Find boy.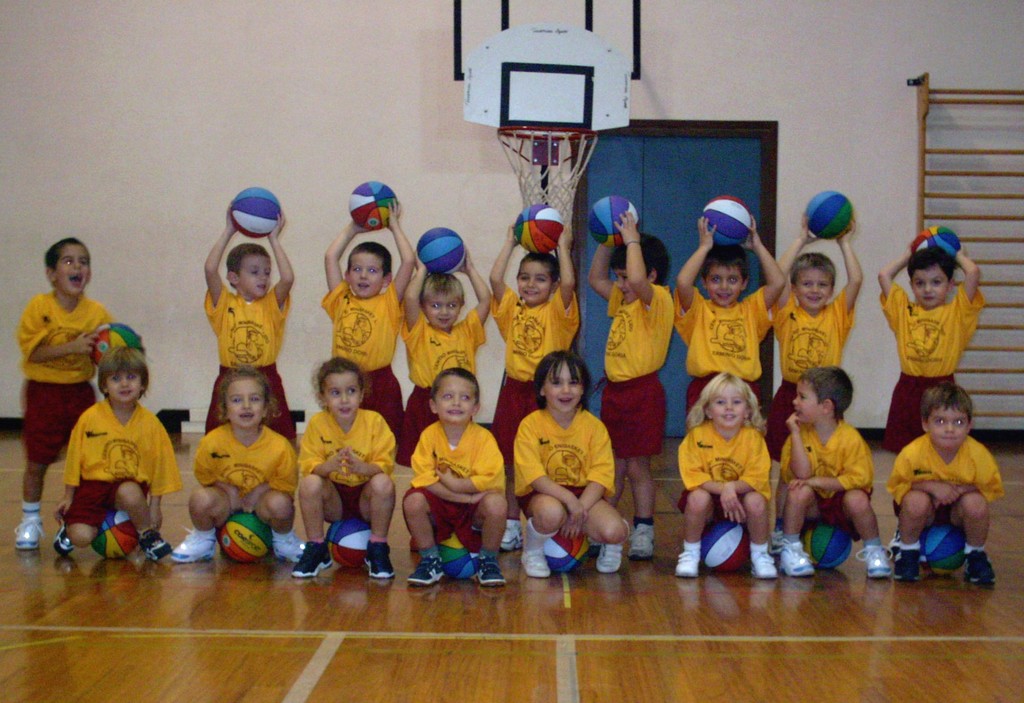
x1=282, y1=361, x2=399, y2=579.
